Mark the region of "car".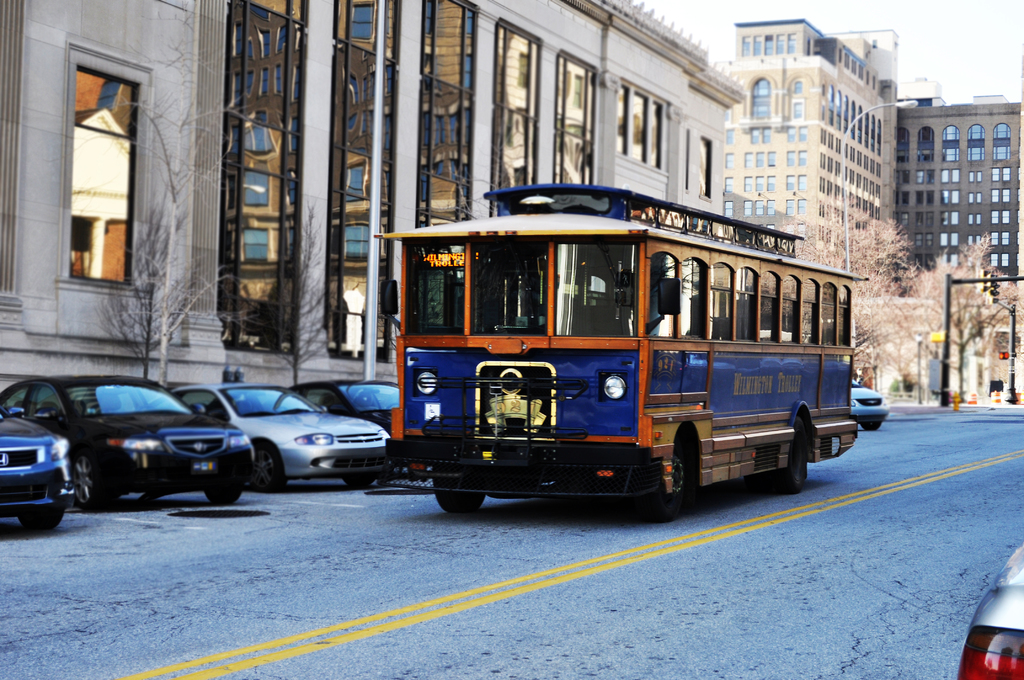
Region: {"x1": 168, "y1": 385, "x2": 394, "y2": 494}.
